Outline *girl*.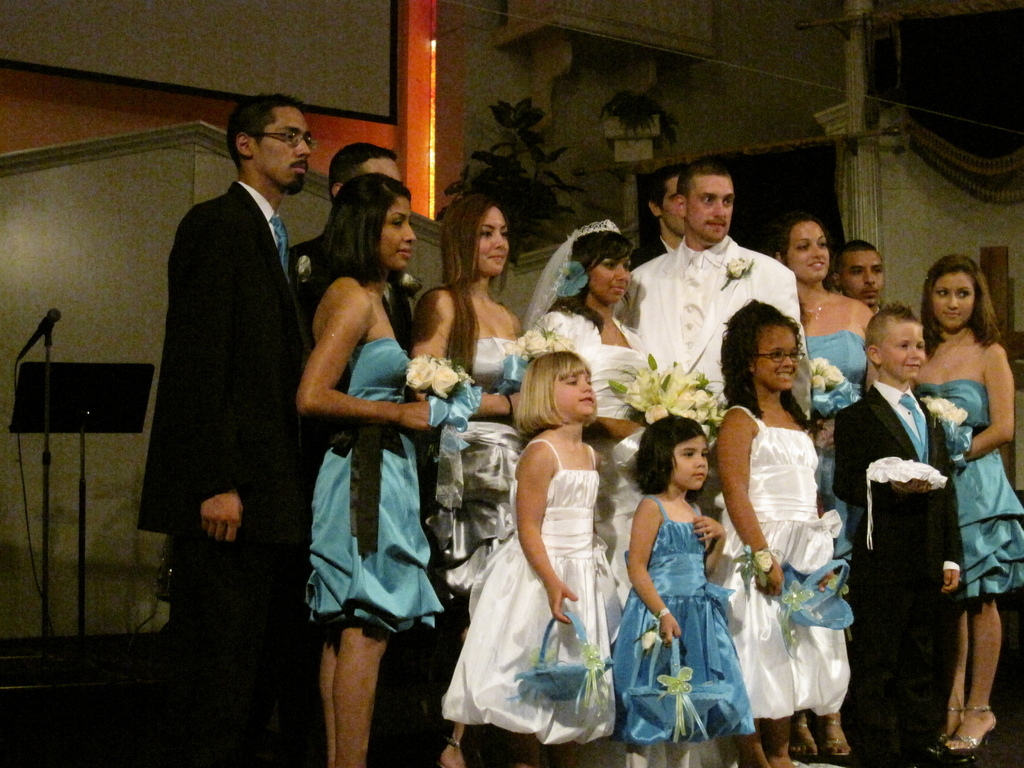
Outline: (712, 299, 840, 764).
